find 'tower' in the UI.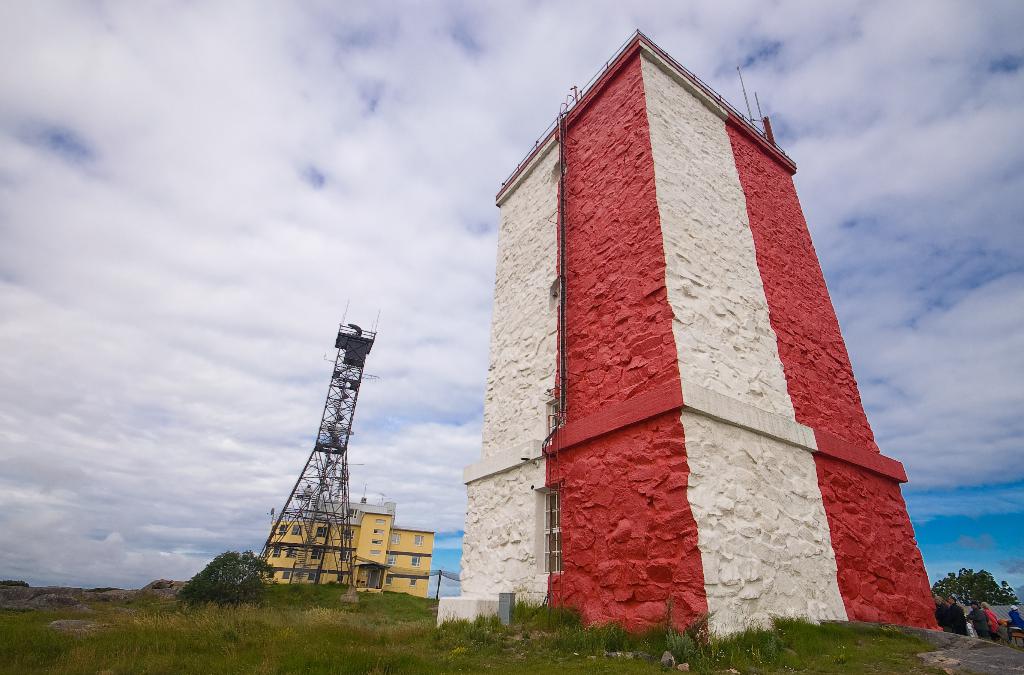
UI element at pyautogui.locateOnScreen(259, 331, 358, 594).
